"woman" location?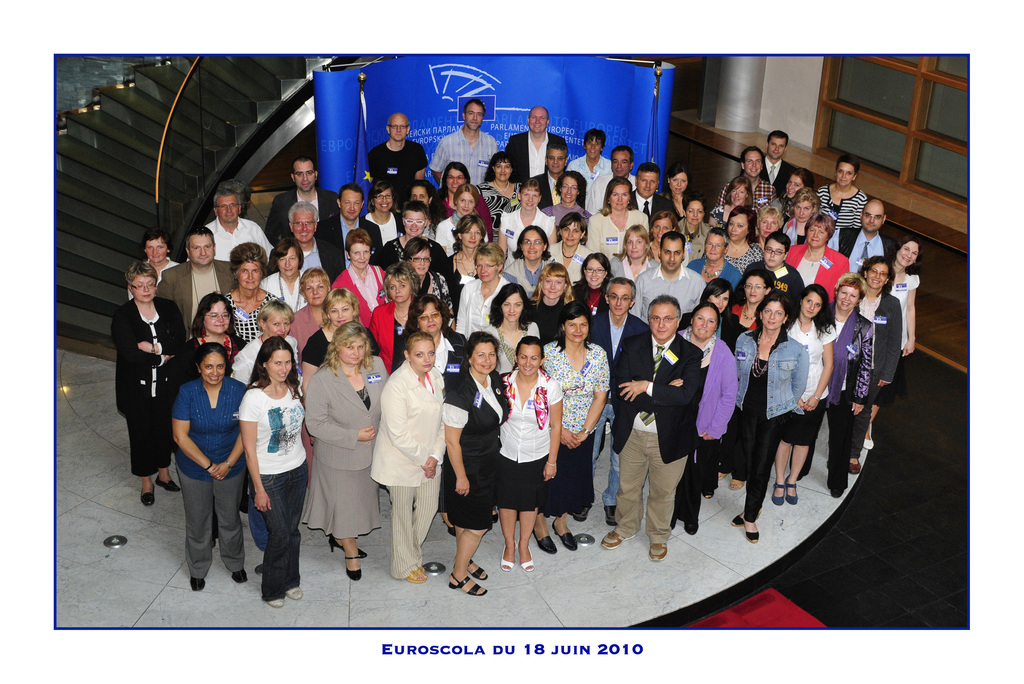
687, 230, 748, 287
